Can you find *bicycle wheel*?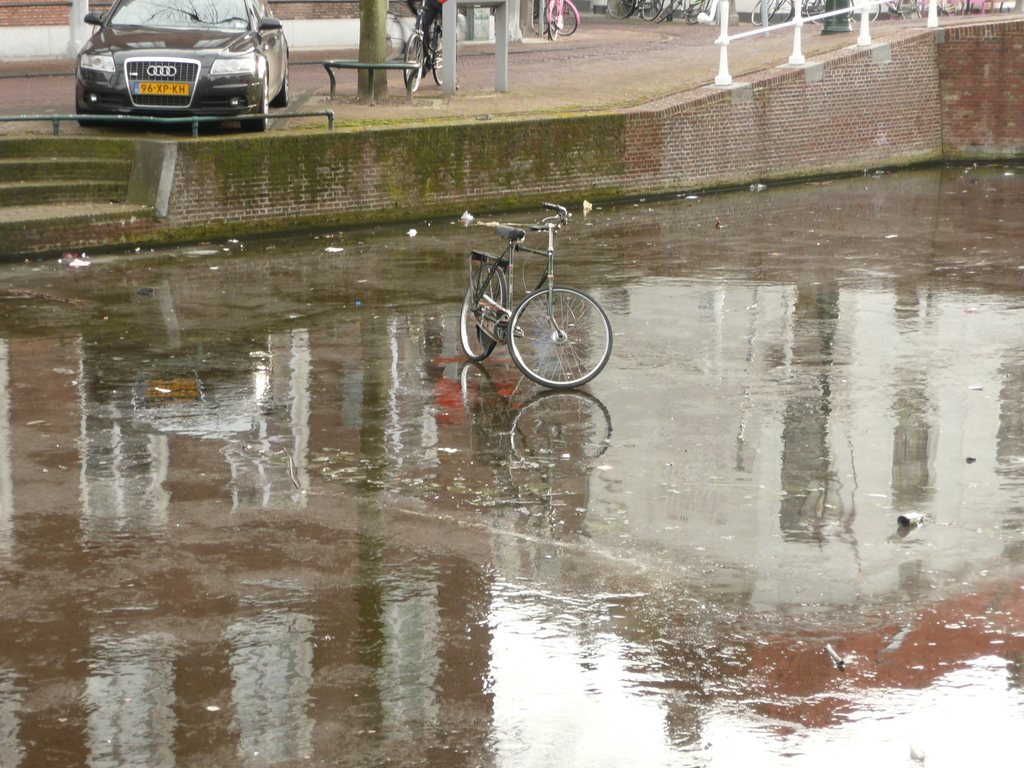
Yes, bounding box: left=502, top=285, right=611, bottom=374.
